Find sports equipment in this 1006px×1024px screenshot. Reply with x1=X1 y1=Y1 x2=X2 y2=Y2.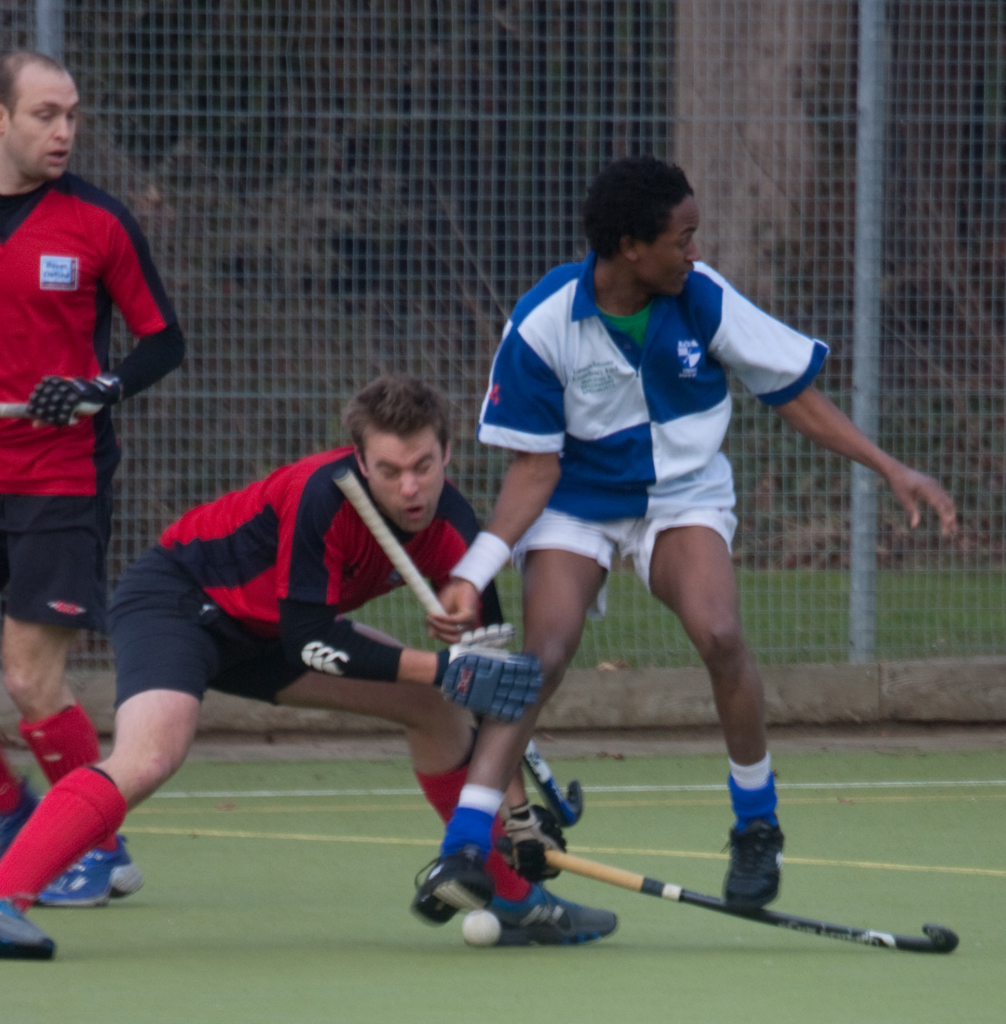
x1=440 y1=622 x2=552 y2=727.
